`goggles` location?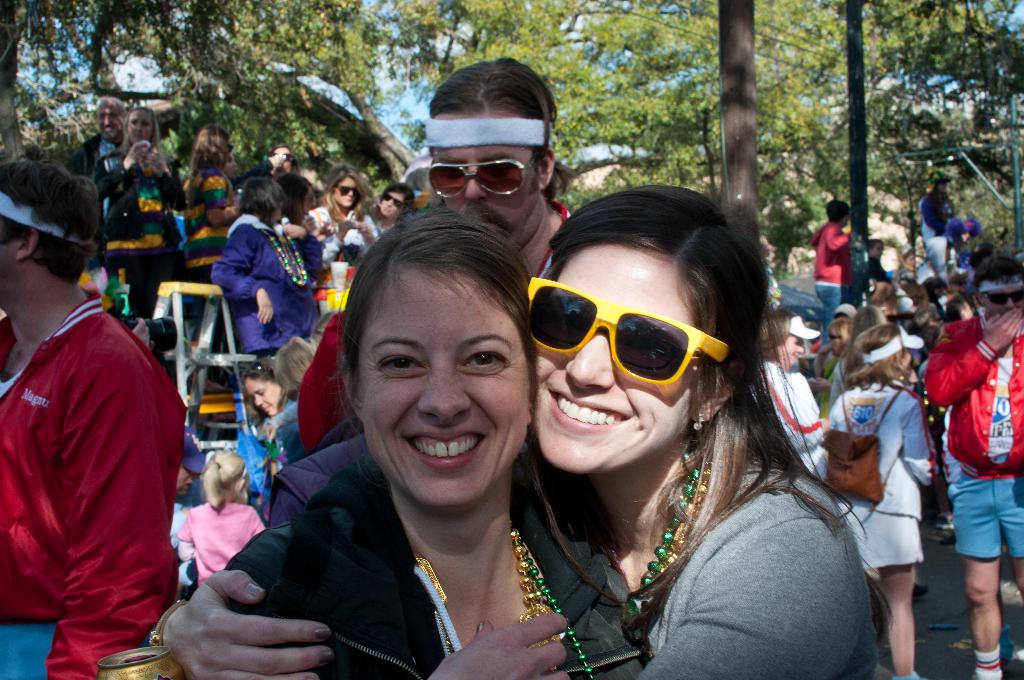
bbox=(333, 186, 360, 200)
